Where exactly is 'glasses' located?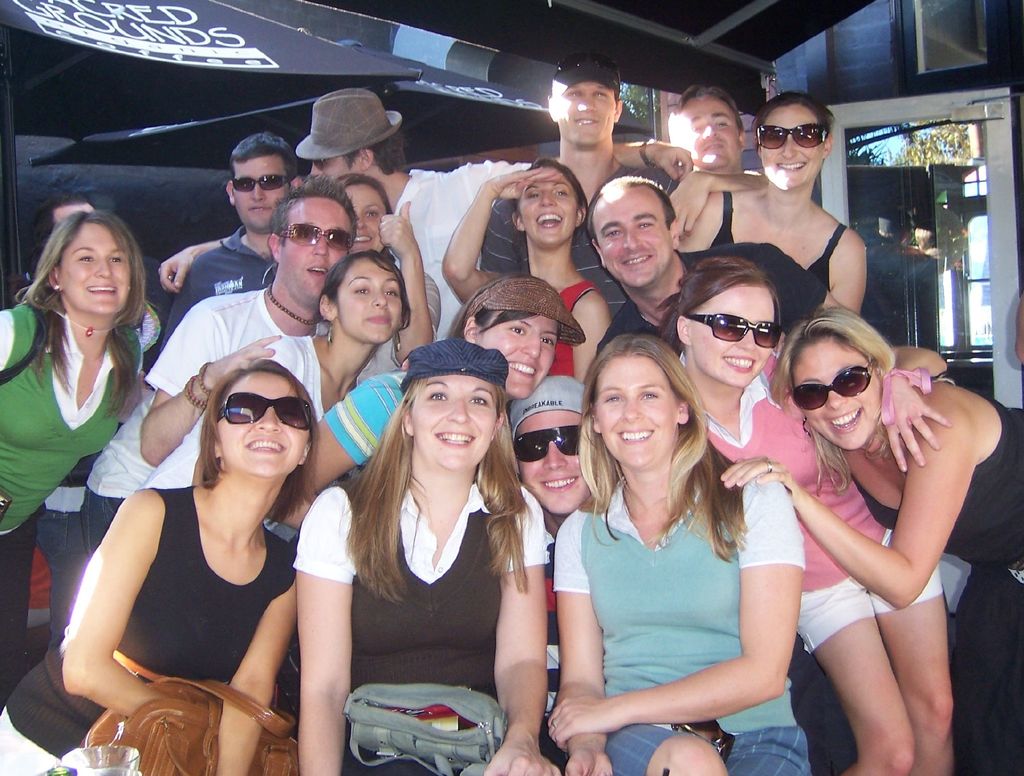
Its bounding box is (276, 224, 356, 255).
